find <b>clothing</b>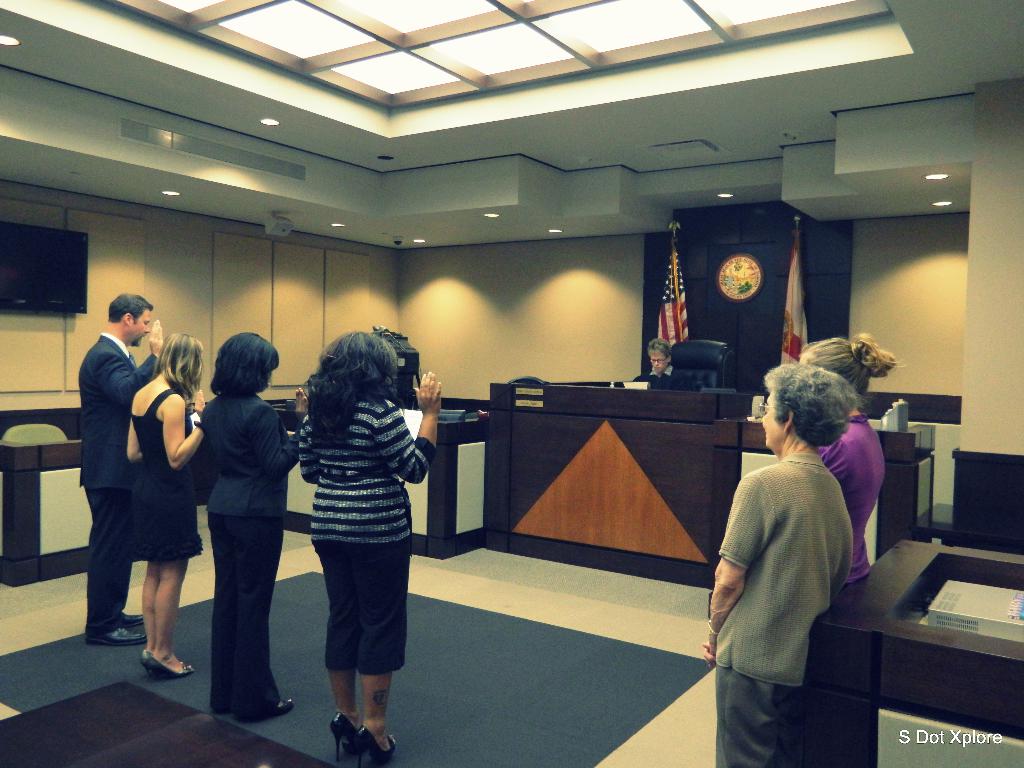
<region>77, 331, 160, 636</region>
